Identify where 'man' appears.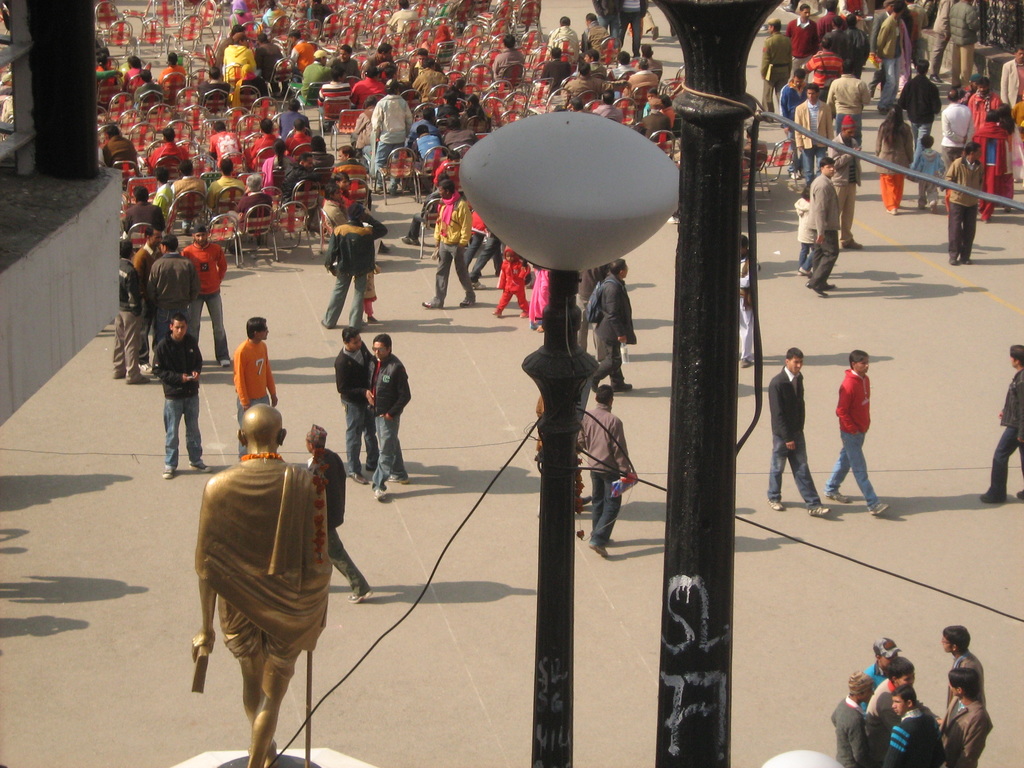
Appears at (792,83,836,186).
